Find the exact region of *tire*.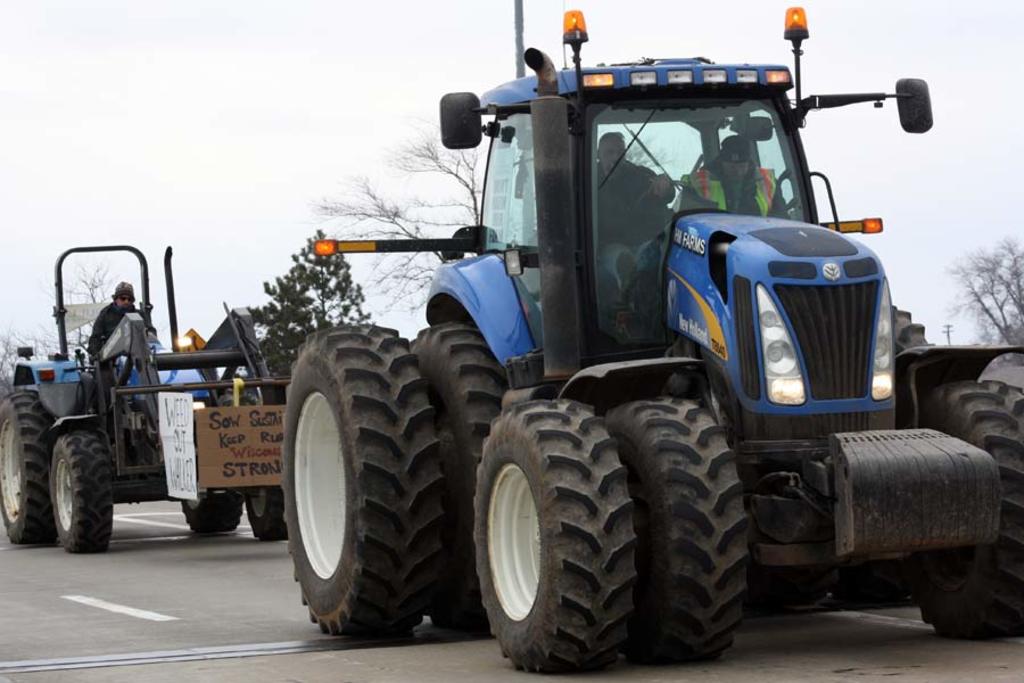
Exact region: <region>245, 485, 289, 540</region>.
